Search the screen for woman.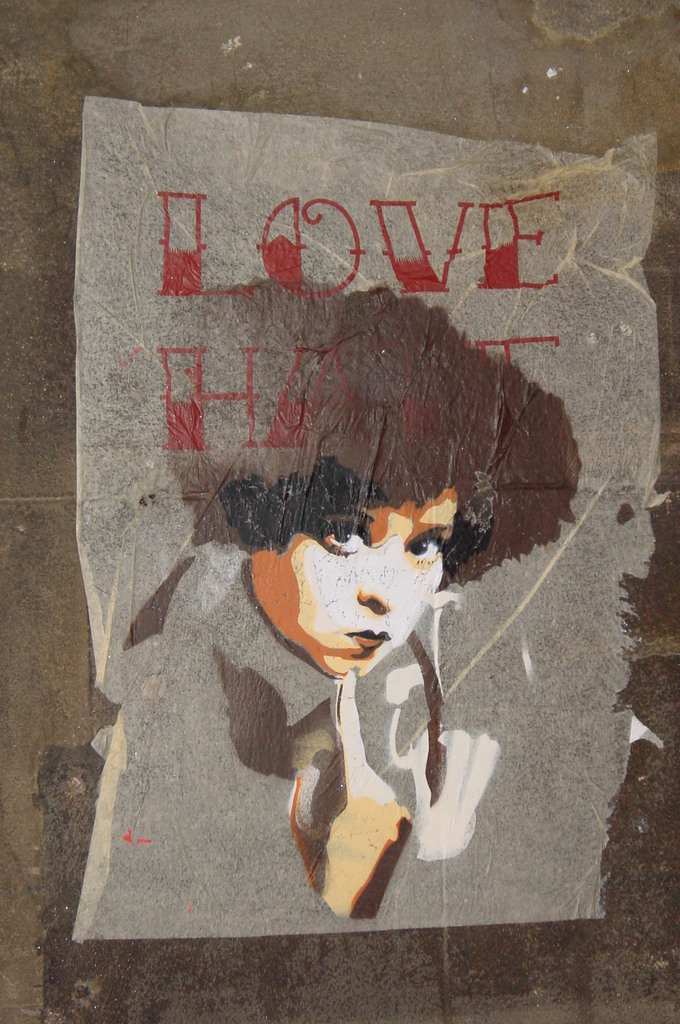
Found at <bbox>212, 321, 540, 909</bbox>.
